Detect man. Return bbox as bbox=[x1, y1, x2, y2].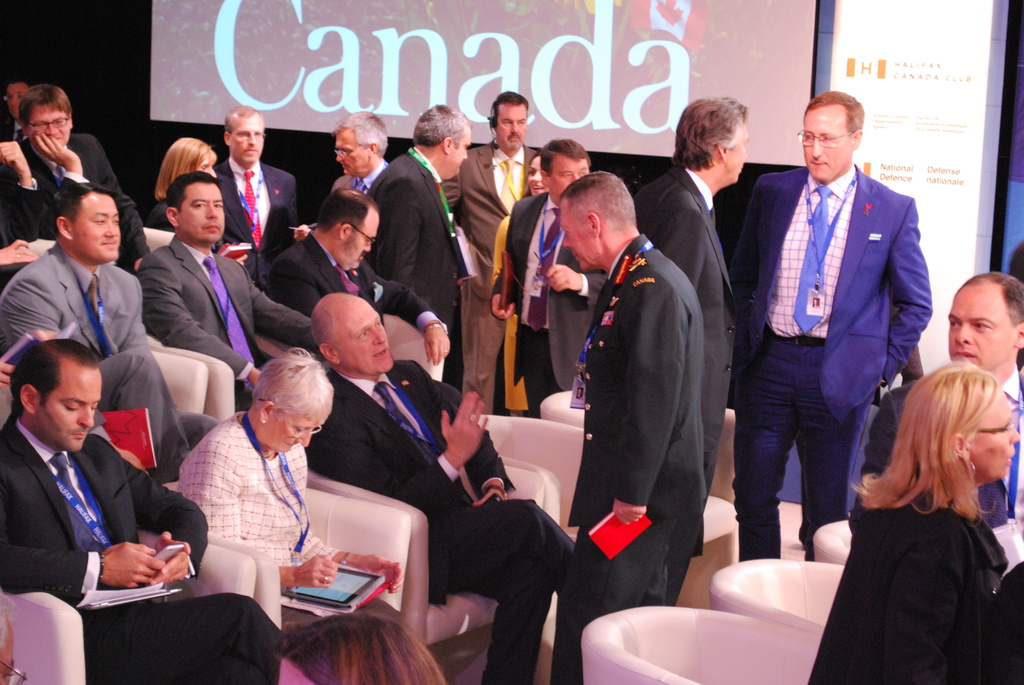
bbox=[216, 101, 300, 290].
